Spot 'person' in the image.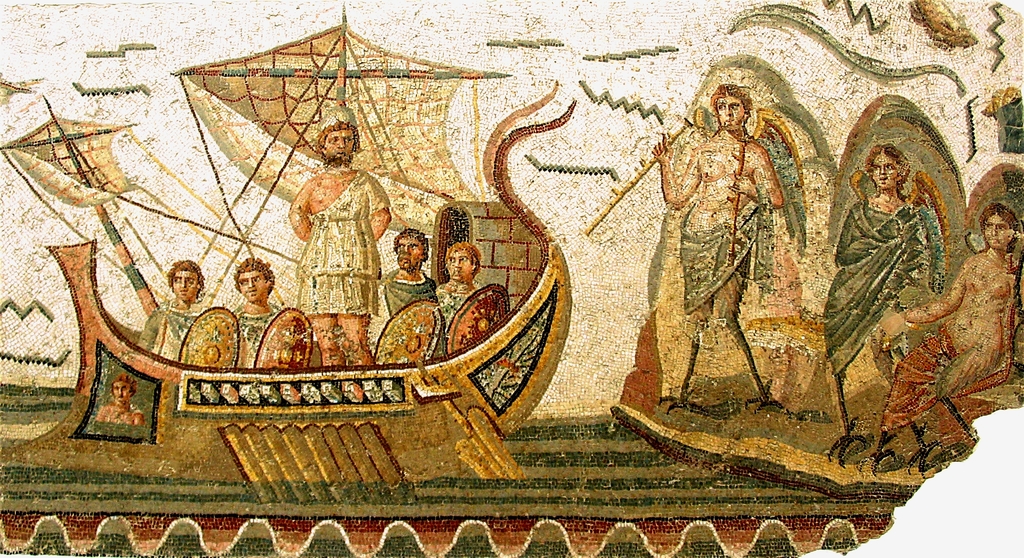
'person' found at crop(136, 118, 490, 369).
